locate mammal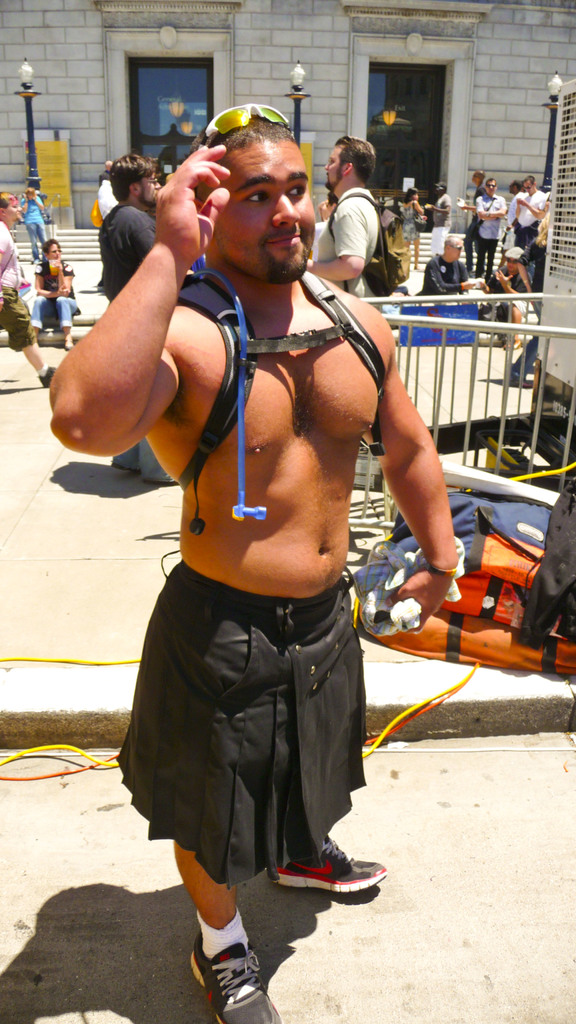
pyautogui.locateOnScreen(485, 243, 536, 352)
